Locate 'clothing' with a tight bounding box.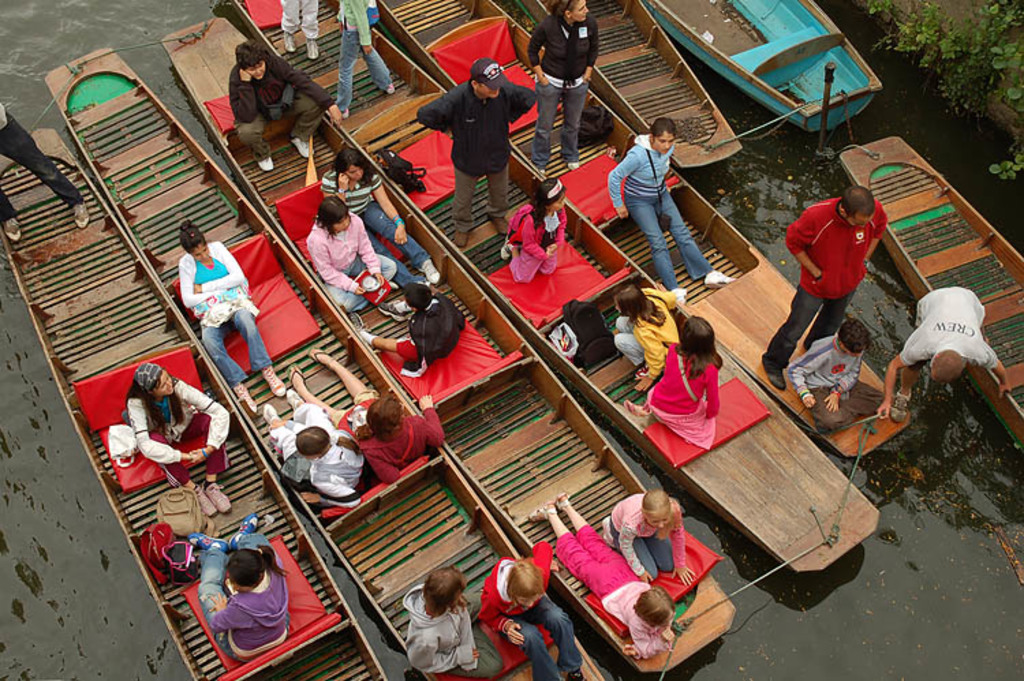
{"x1": 786, "y1": 323, "x2": 907, "y2": 433}.
